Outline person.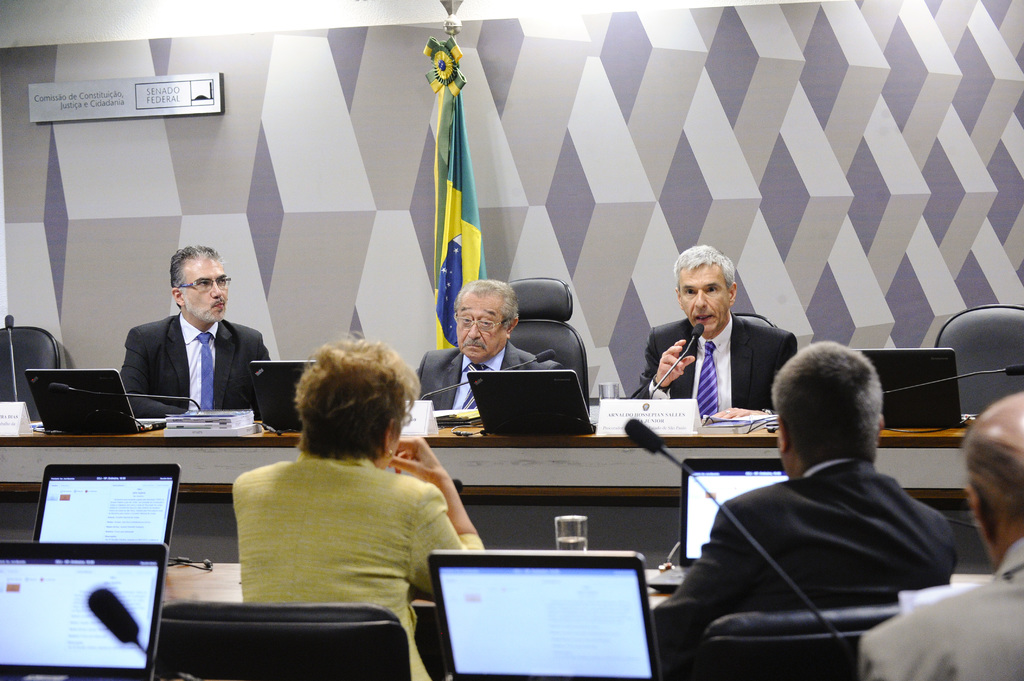
Outline: 109,243,275,410.
